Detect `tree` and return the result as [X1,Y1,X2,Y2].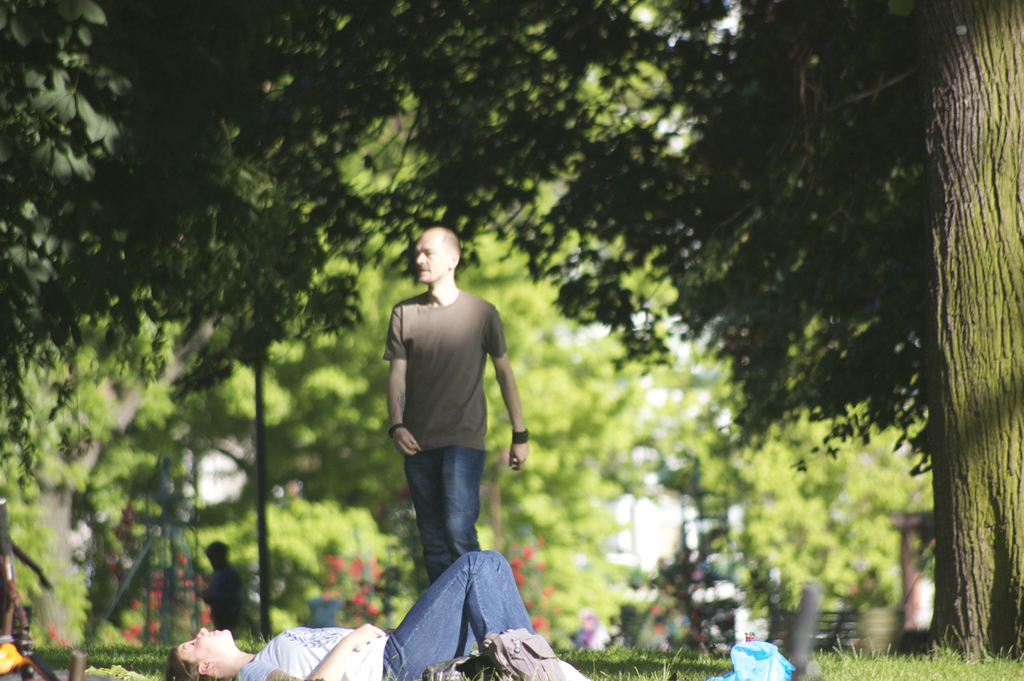
[515,0,1023,670].
